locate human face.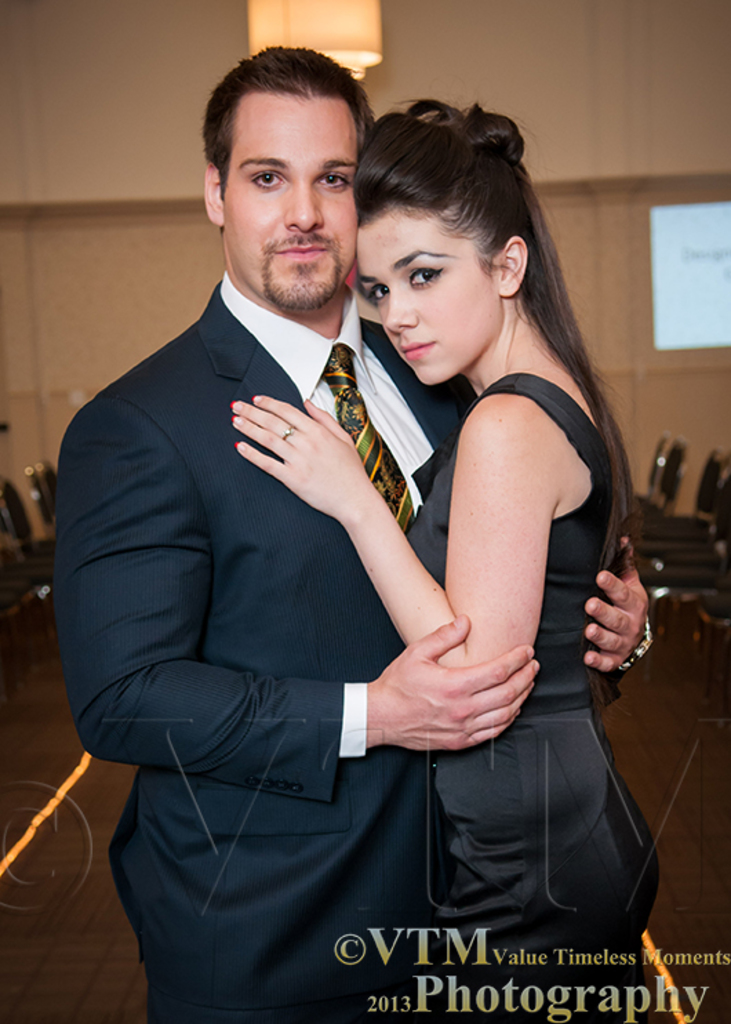
Bounding box: x1=360 y1=217 x2=502 y2=384.
